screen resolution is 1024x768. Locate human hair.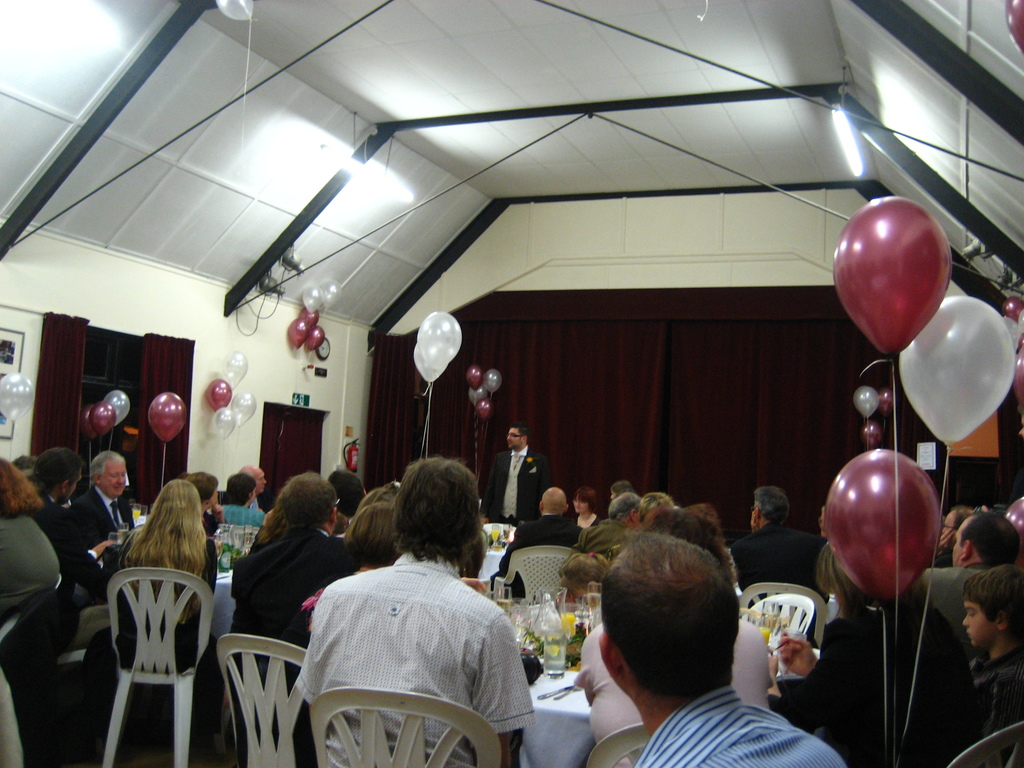
detection(687, 504, 728, 550).
